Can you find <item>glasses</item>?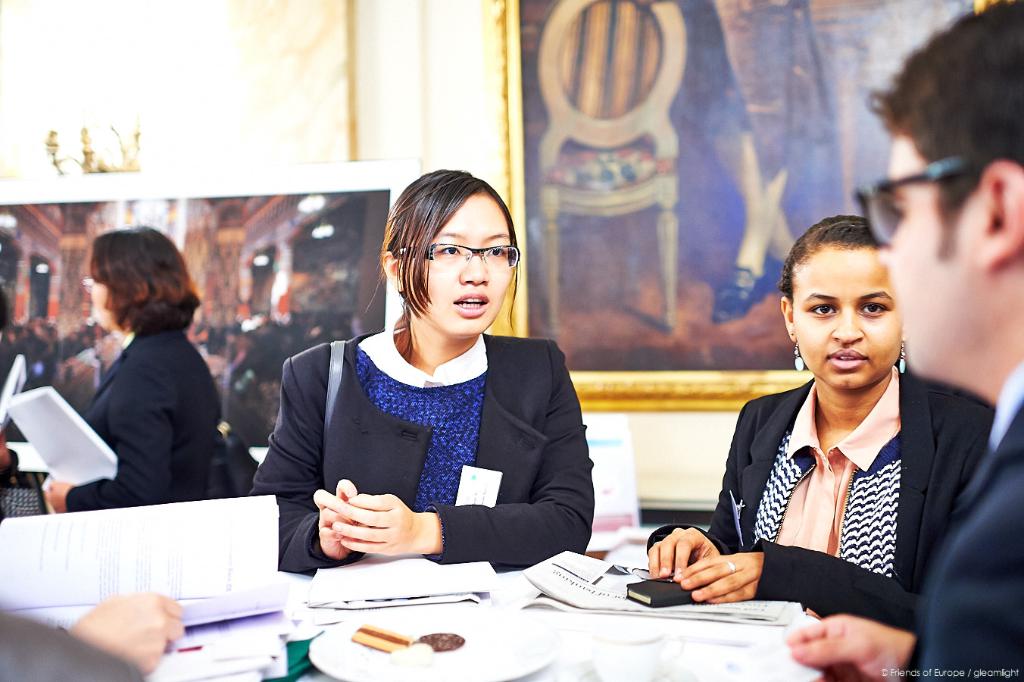
Yes, bounding box: x1=401 y1=232 x2=520 y2=277.
